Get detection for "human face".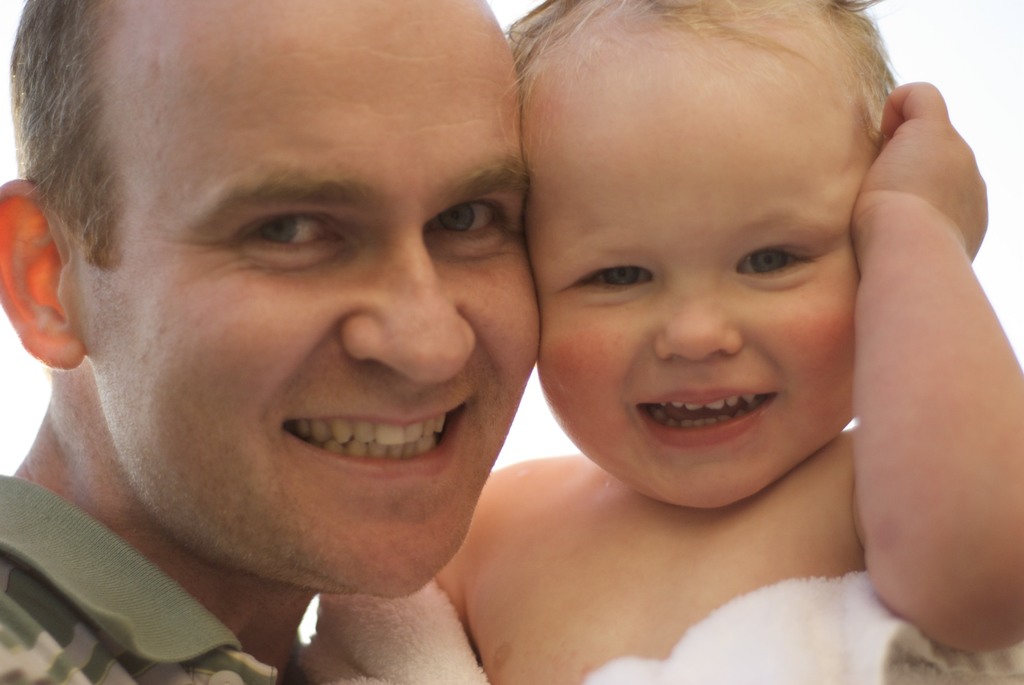
Detection: <region>521, 51, 859, 511</region>.
